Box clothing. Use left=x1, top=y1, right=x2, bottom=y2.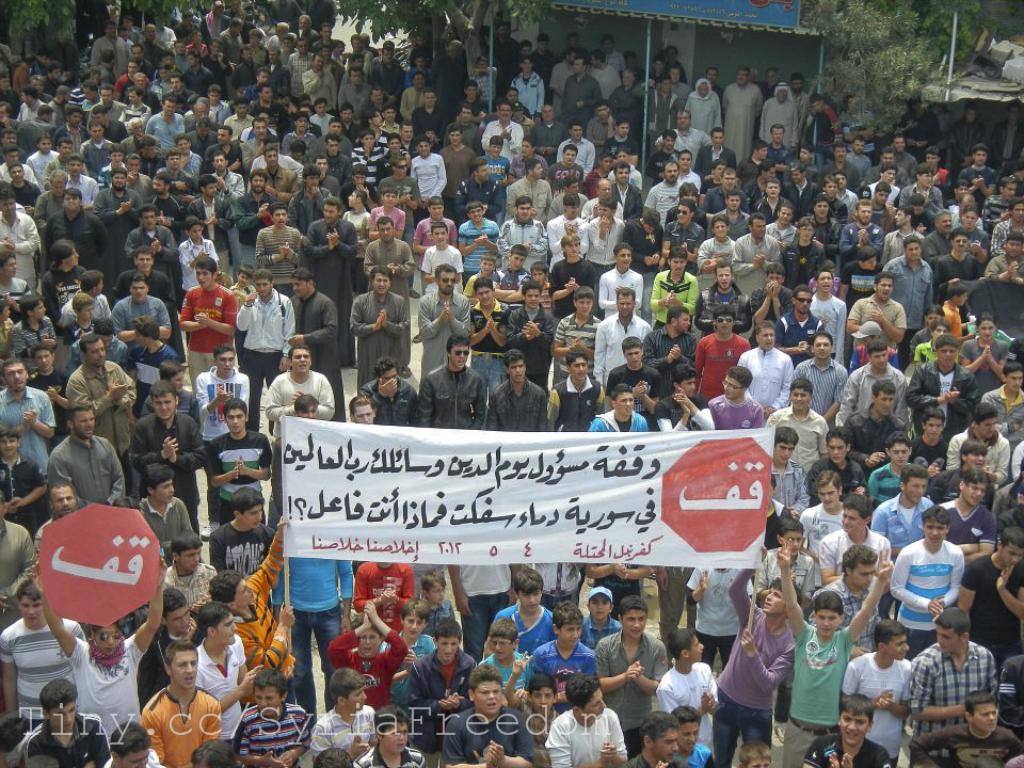
left=934, top=302, right=970, bottom=339.
